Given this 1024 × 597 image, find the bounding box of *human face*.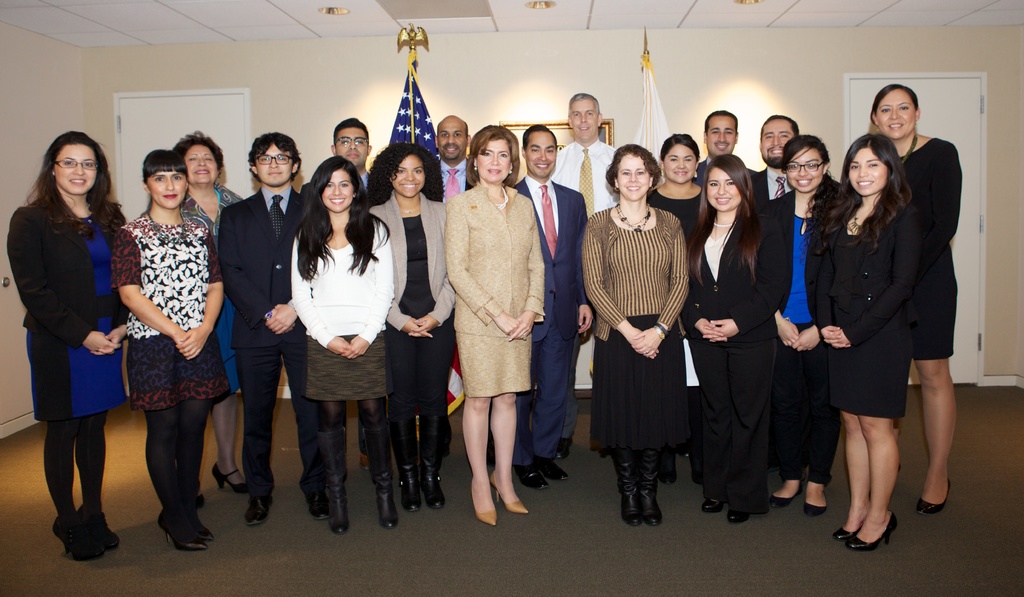
locate(877, 86, 916, 141).
